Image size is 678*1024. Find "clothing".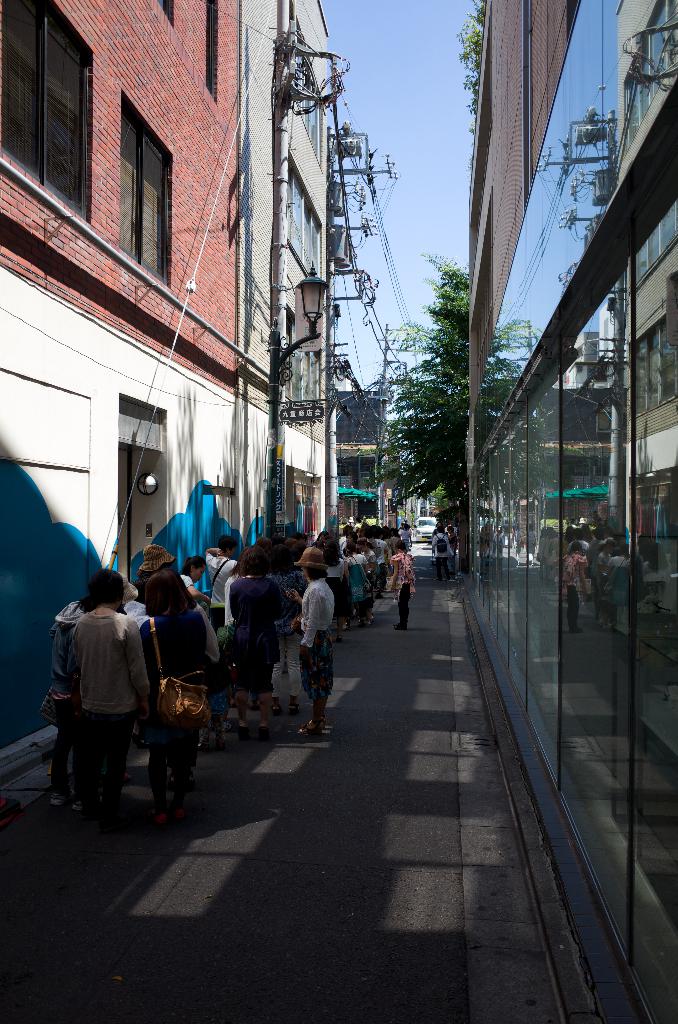
{"x1": 145, "y1": 572, "x2": 229, "y2": 657}.
